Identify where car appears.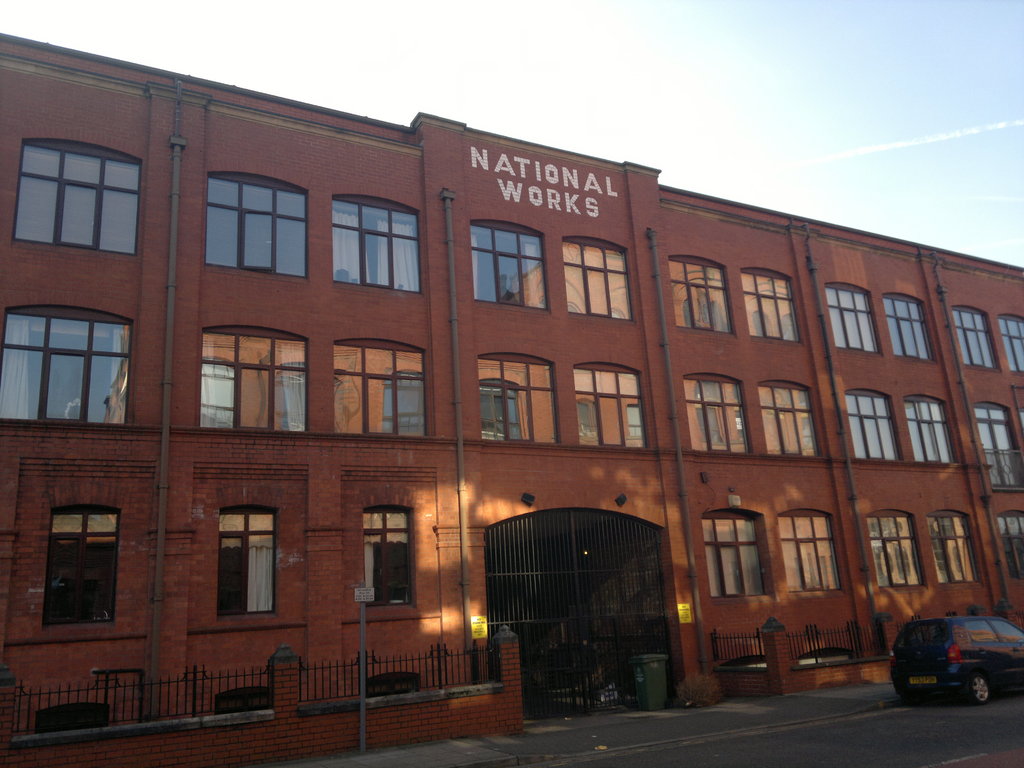
Appears at <box>884,613,1023,707</box>.
